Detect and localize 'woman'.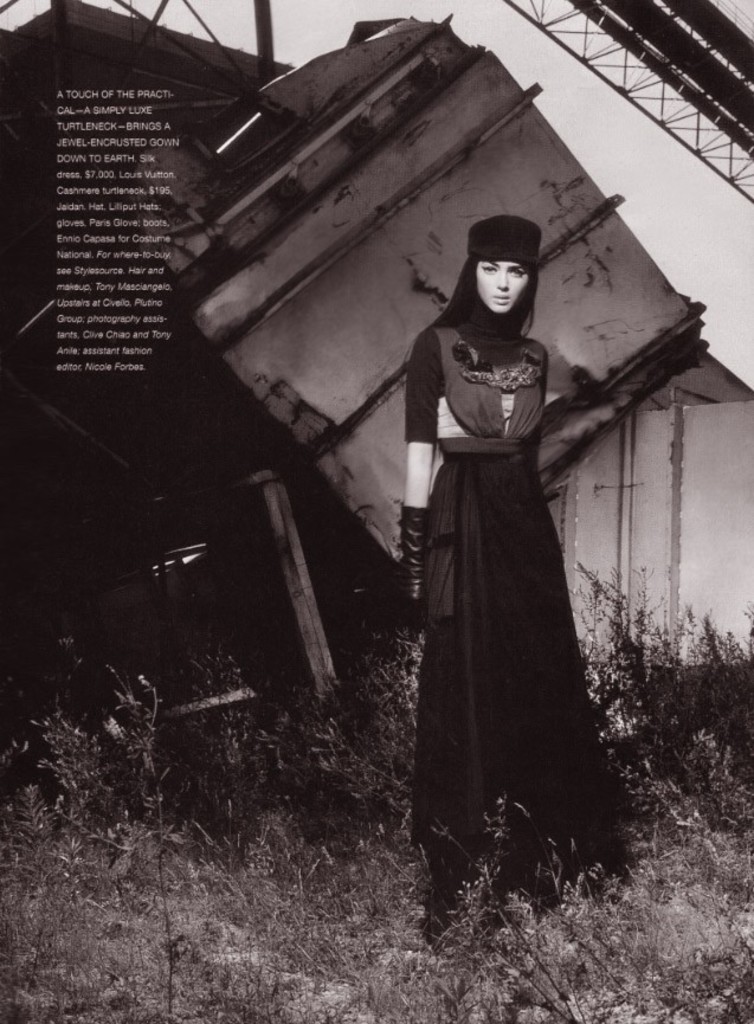
Localized at 394/189/617/957.
